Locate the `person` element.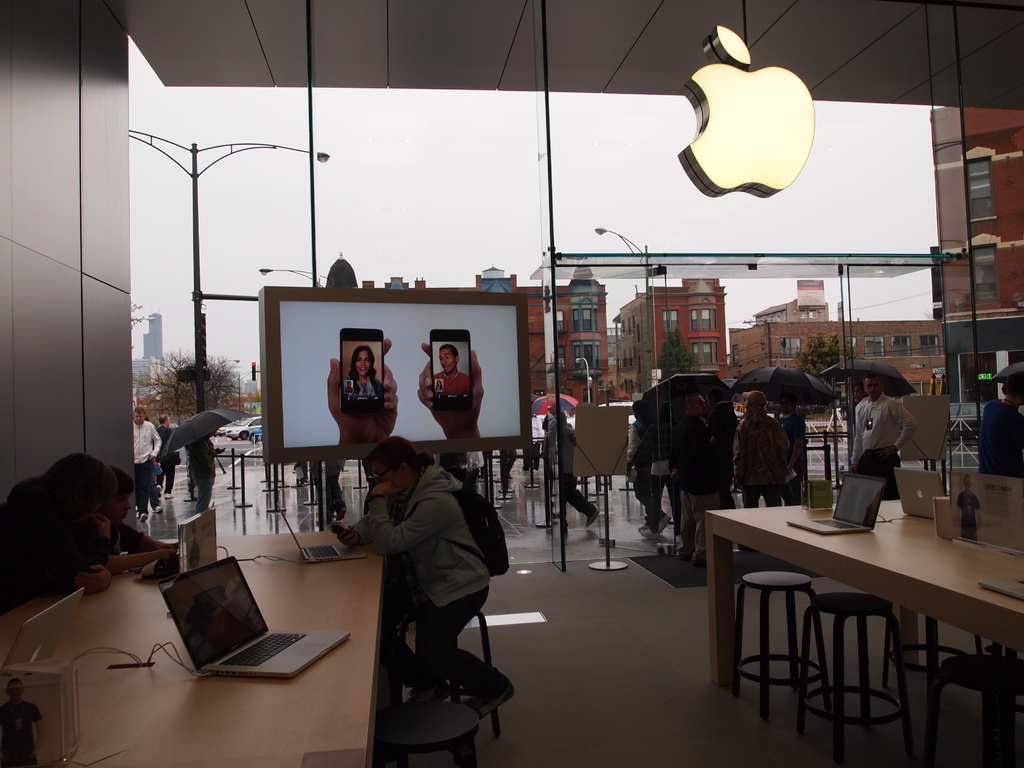
Element bbox: [x1=852, y1=372, x2=913, y2=503].
